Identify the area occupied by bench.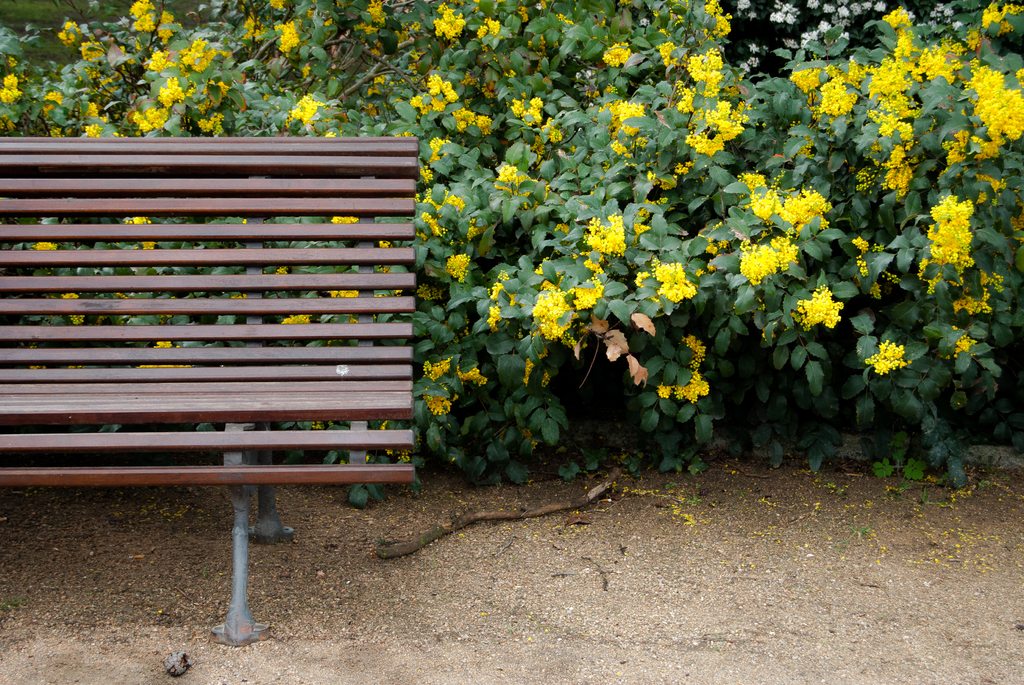
Area: rect(0, 138, 424, 647).
